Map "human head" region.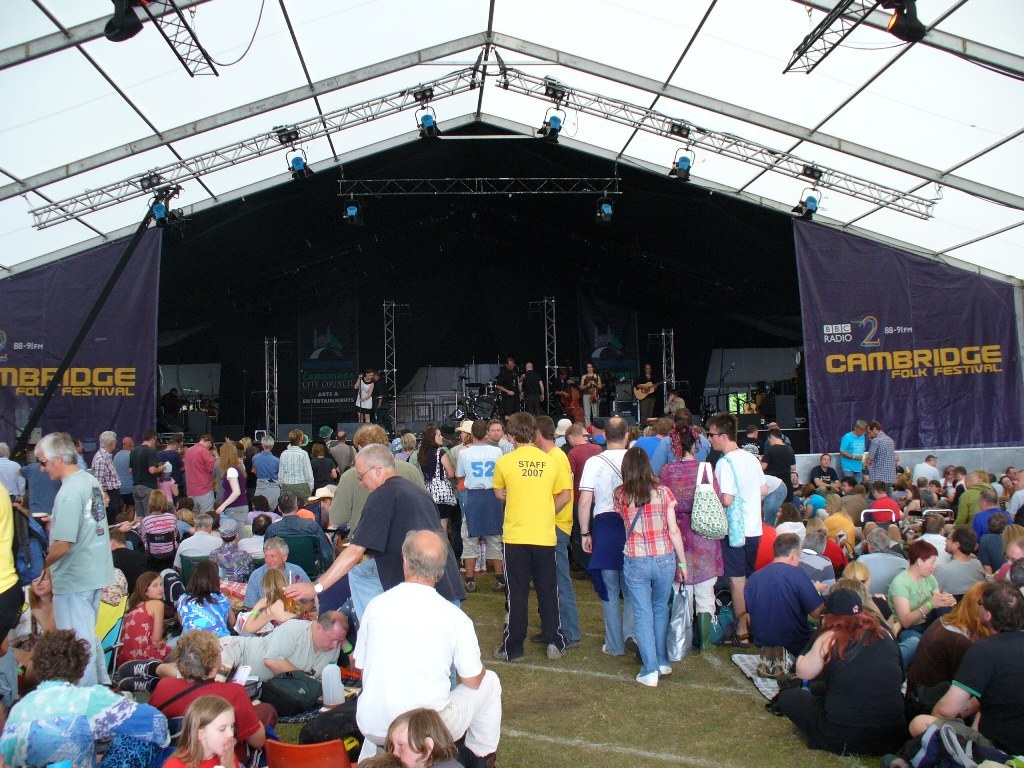
Mapped to [left=169, top=432, right=187, bottom=450].
